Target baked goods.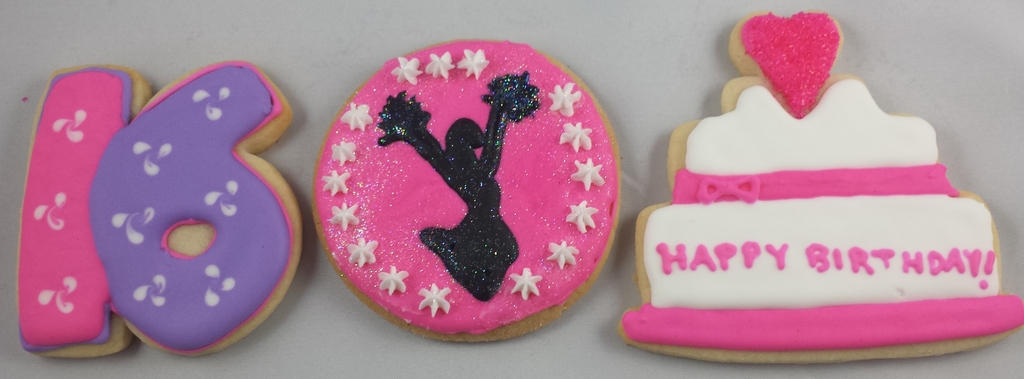
Target region: (316,36,621,341).
